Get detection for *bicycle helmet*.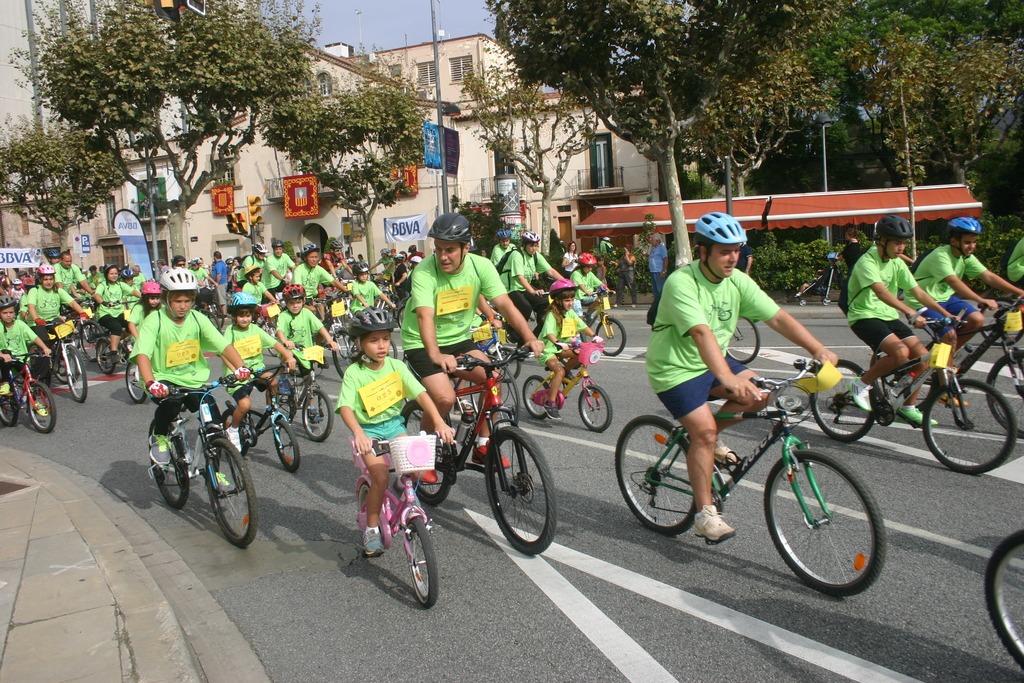
Detection: bbox=[140, 278, 161, 298].
